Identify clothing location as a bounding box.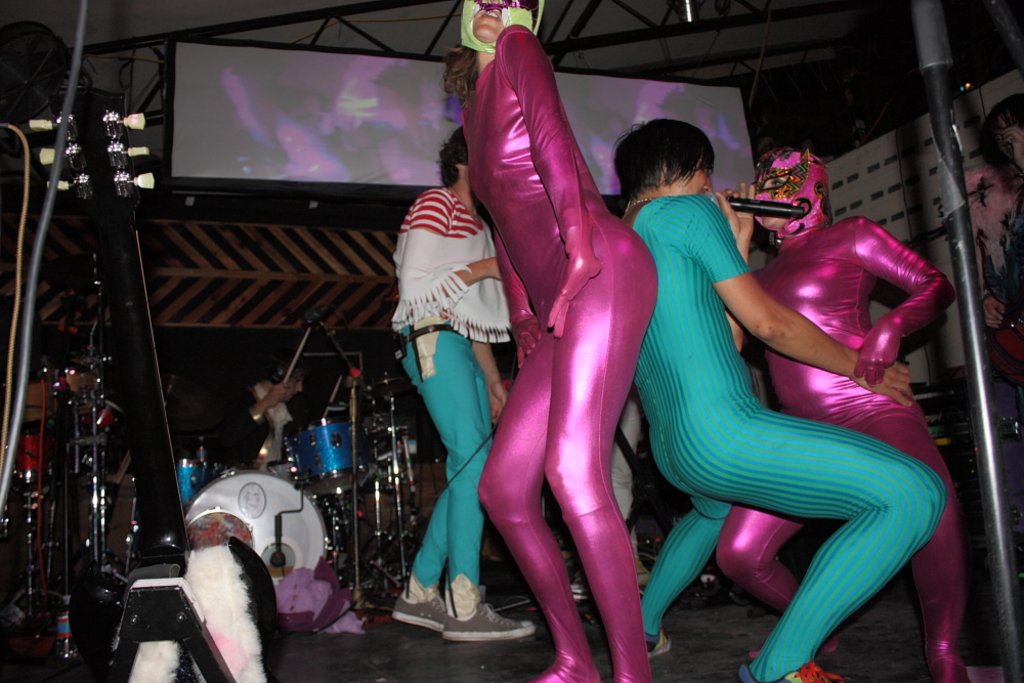
region(205, 384, 311, 464).
